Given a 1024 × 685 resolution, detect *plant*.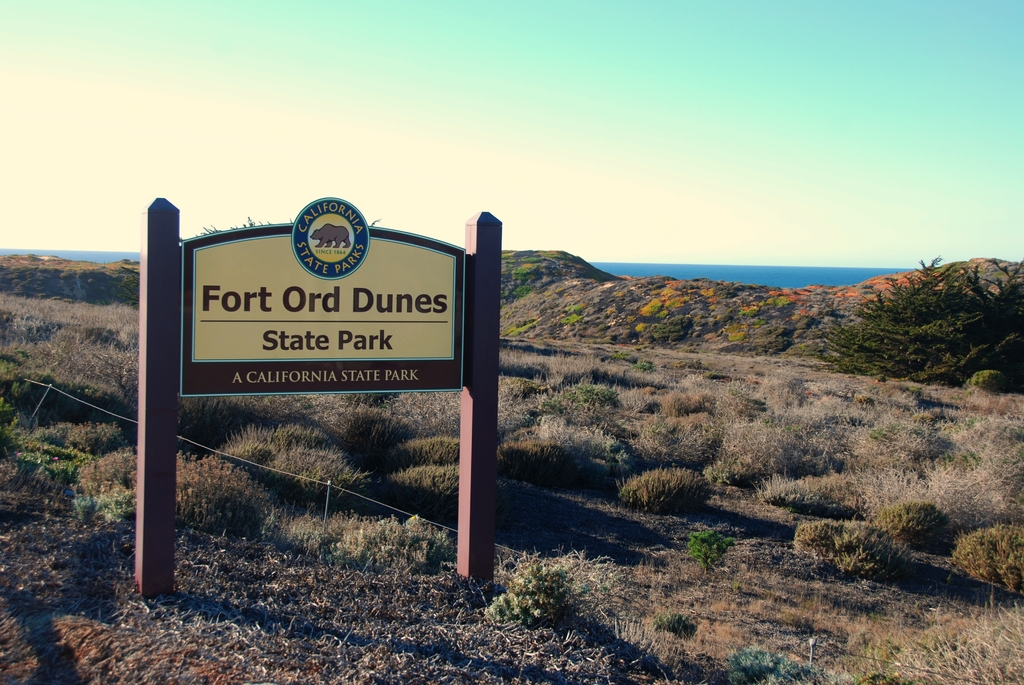
{"x1": 950, "y1": 522, "x2": 1023, "y2": 591}.
